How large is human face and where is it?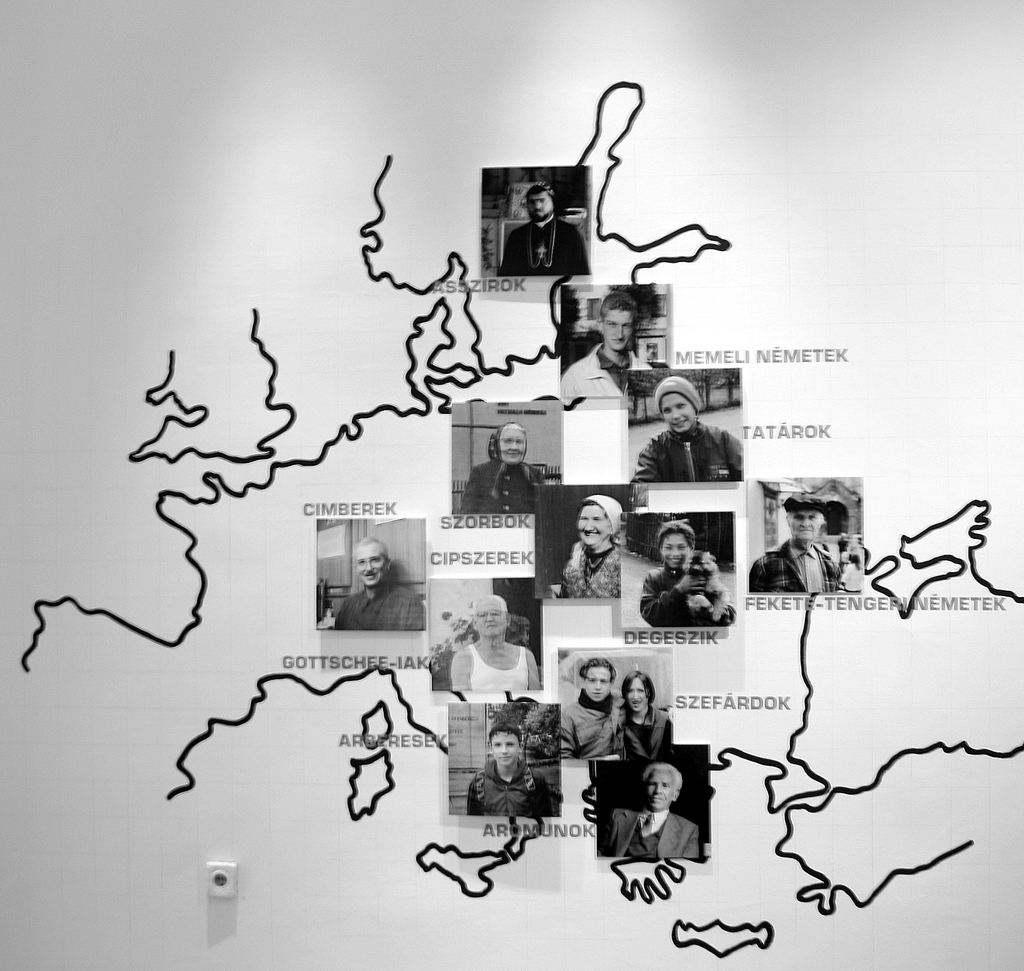
Bounding box: 664,532,685,568.
